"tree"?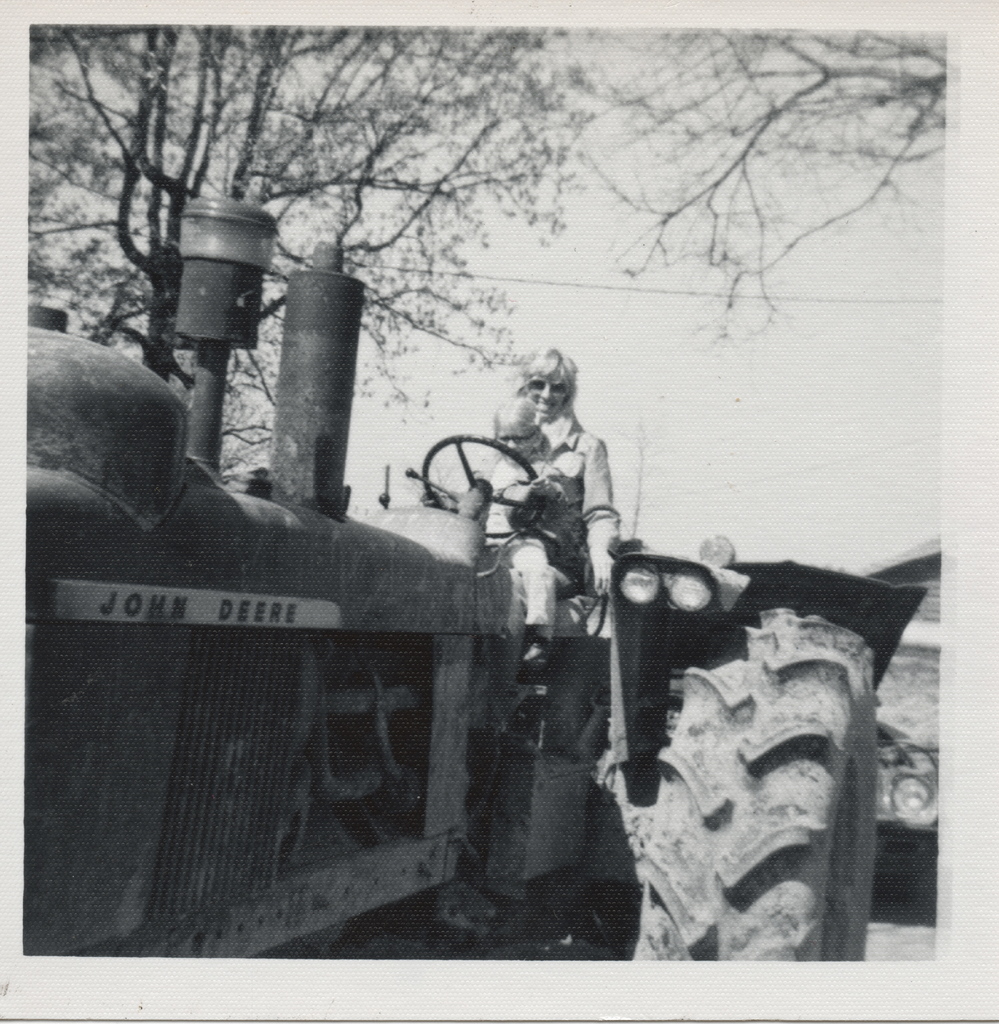
x1=567 y1=29 x2=945 y2=350
